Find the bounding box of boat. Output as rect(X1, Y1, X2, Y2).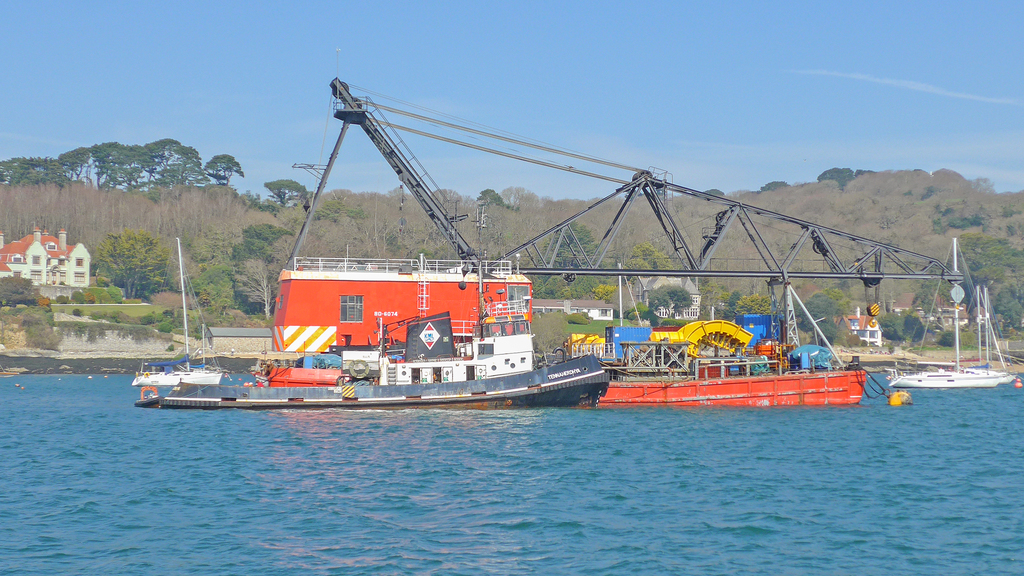
rect(540, 291, 910, 413).
